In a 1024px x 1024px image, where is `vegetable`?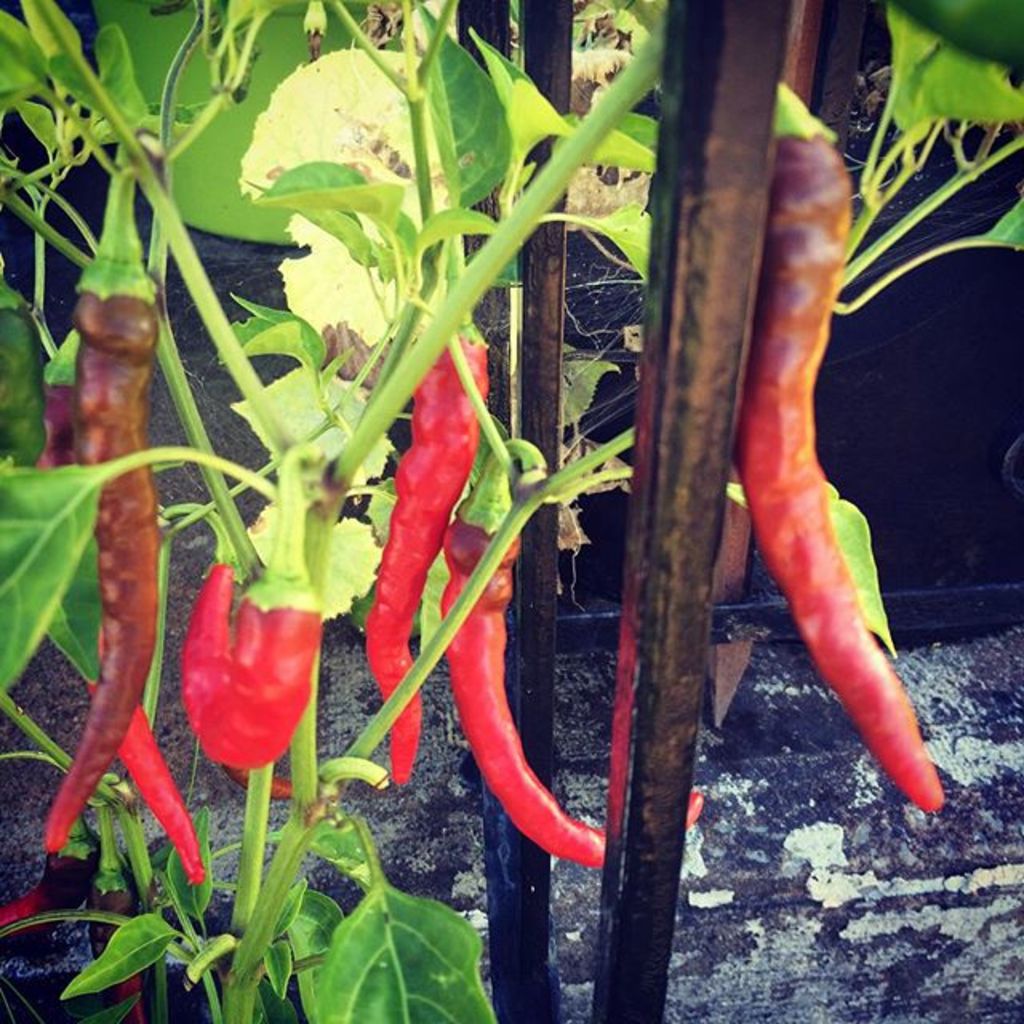
left=0, top=264, right=51, bottom=475.
